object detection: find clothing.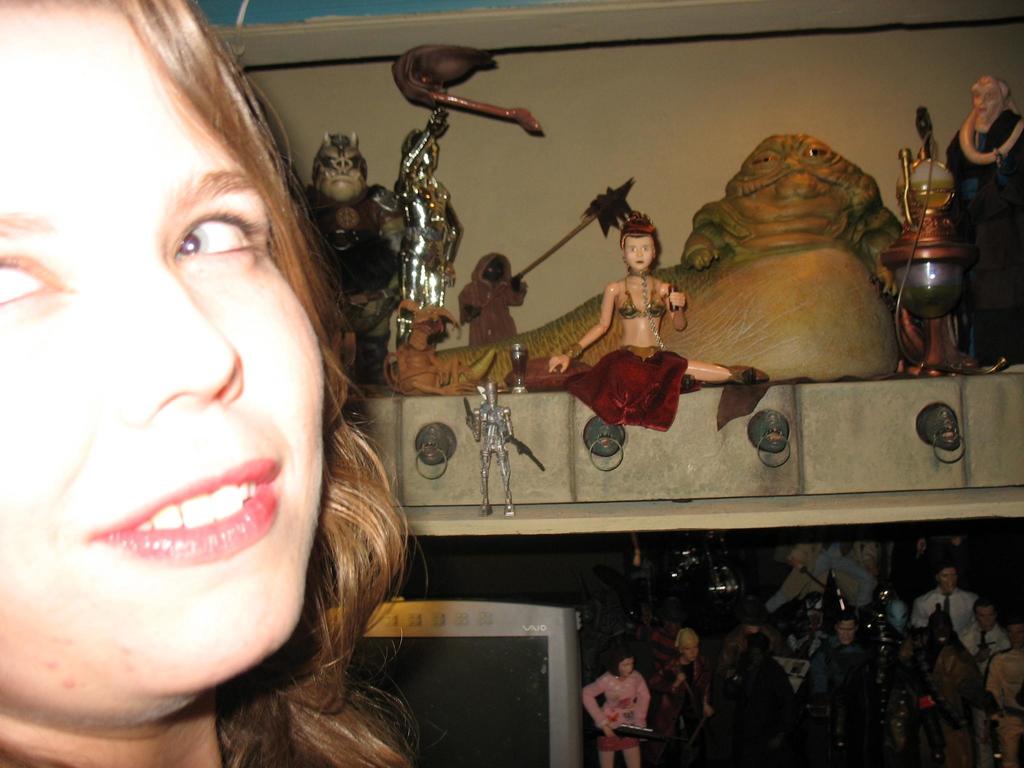
(left=586, top=672, right=671, bottom=756).
